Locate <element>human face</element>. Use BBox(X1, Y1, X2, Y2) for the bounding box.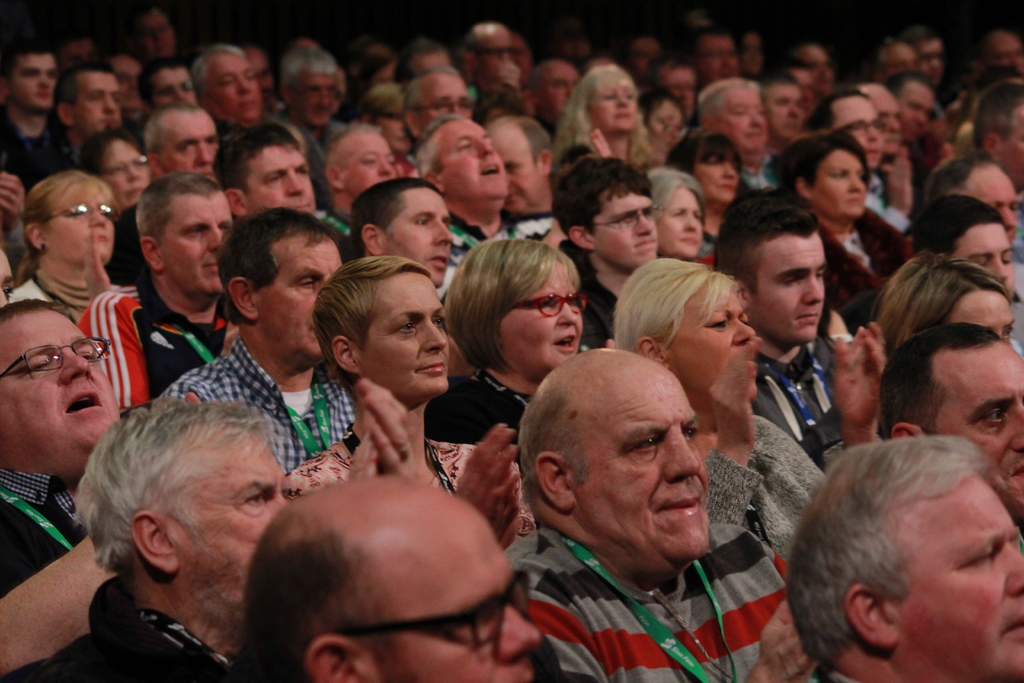
BBox(698, 37, 728, 84).
